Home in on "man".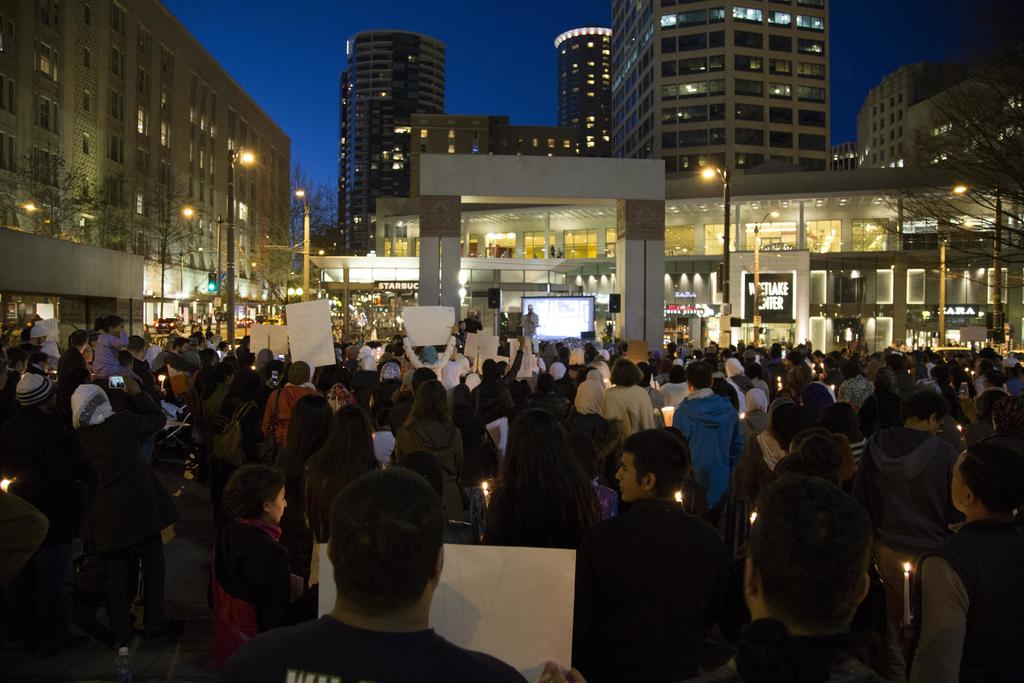
Homed in at <box>239,331,257,359</box>.
